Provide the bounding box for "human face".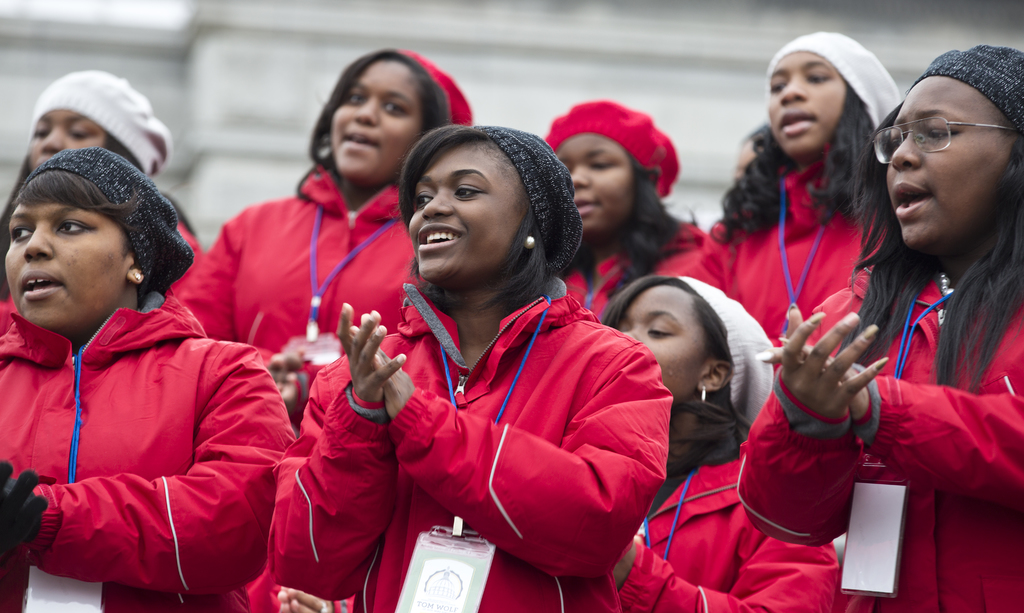
555:133:630:238.
